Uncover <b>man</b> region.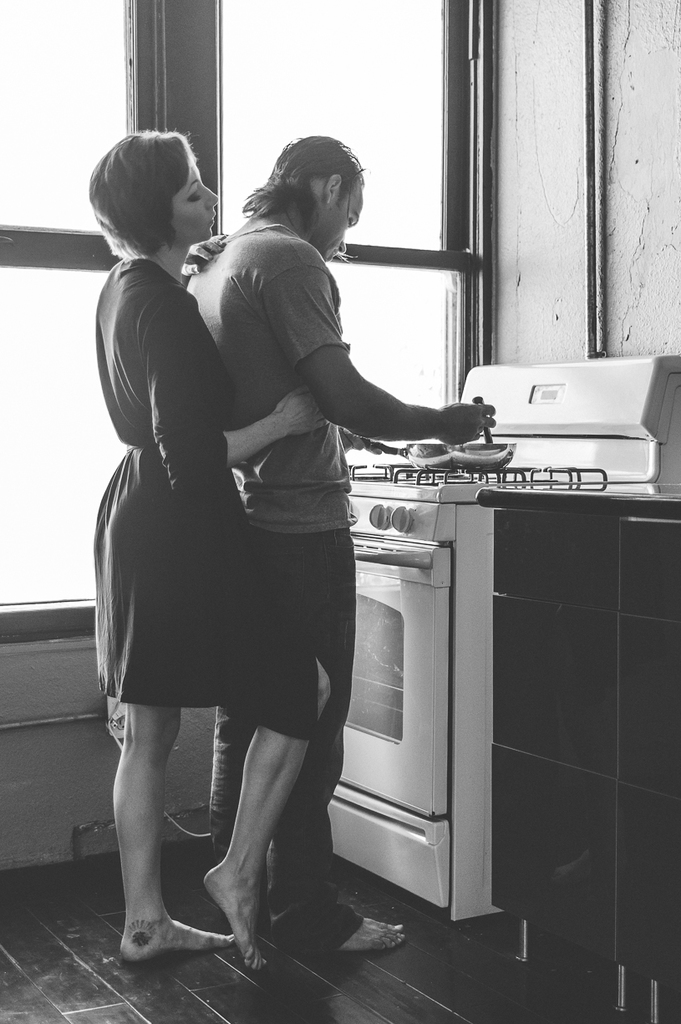
Uncovered: [176, 140, 438, 893].
